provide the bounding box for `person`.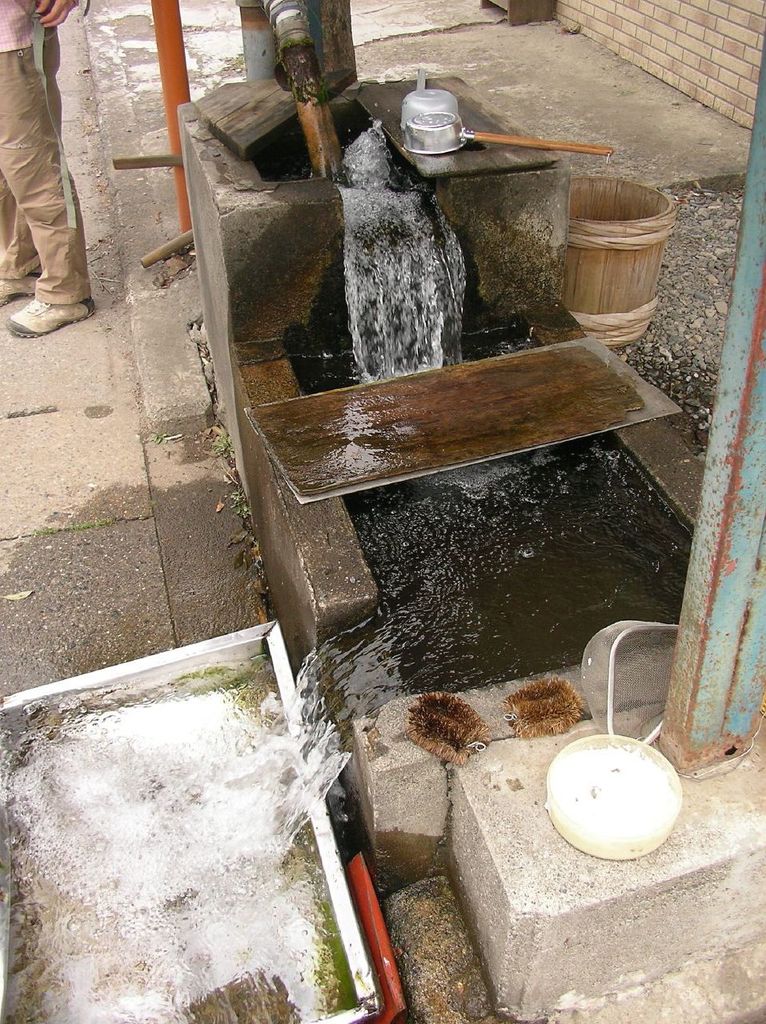
0 25 98 318.
